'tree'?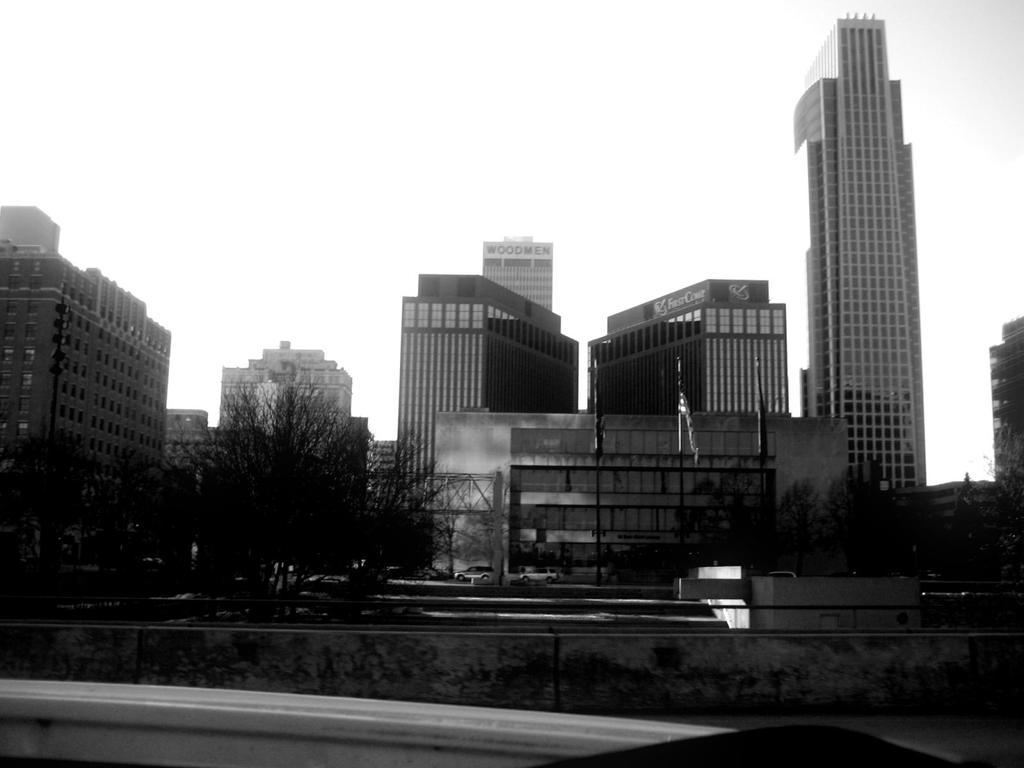
Rect(180, 349, 392, 579)
